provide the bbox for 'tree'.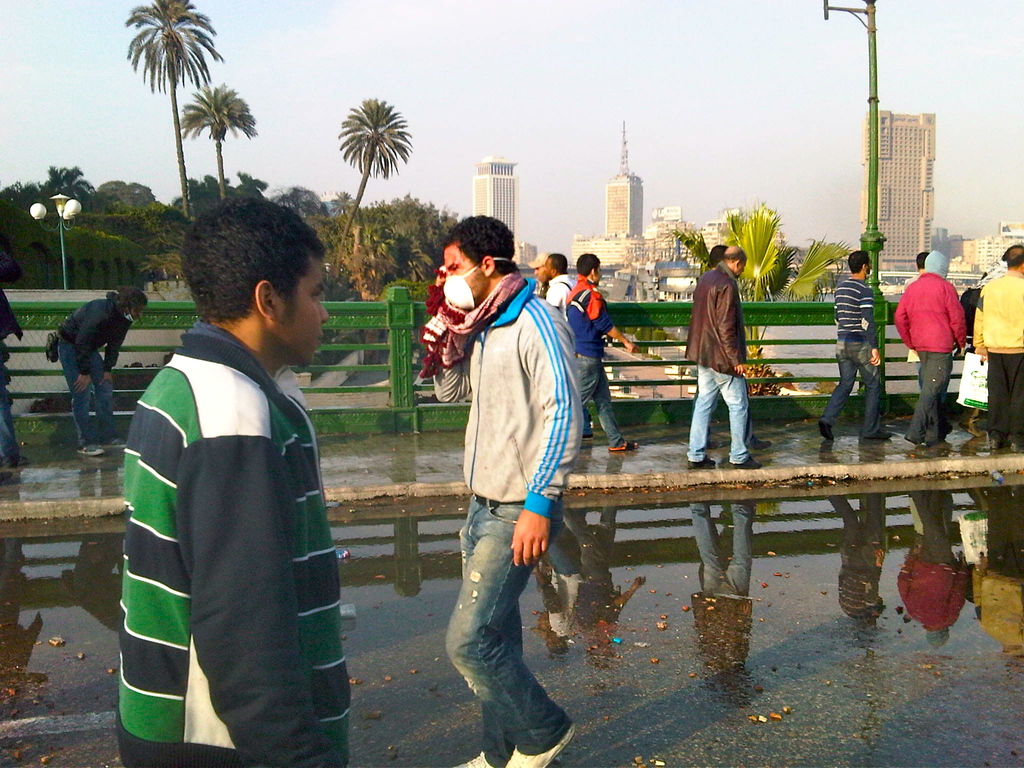
[662, 200, 852, 355].
